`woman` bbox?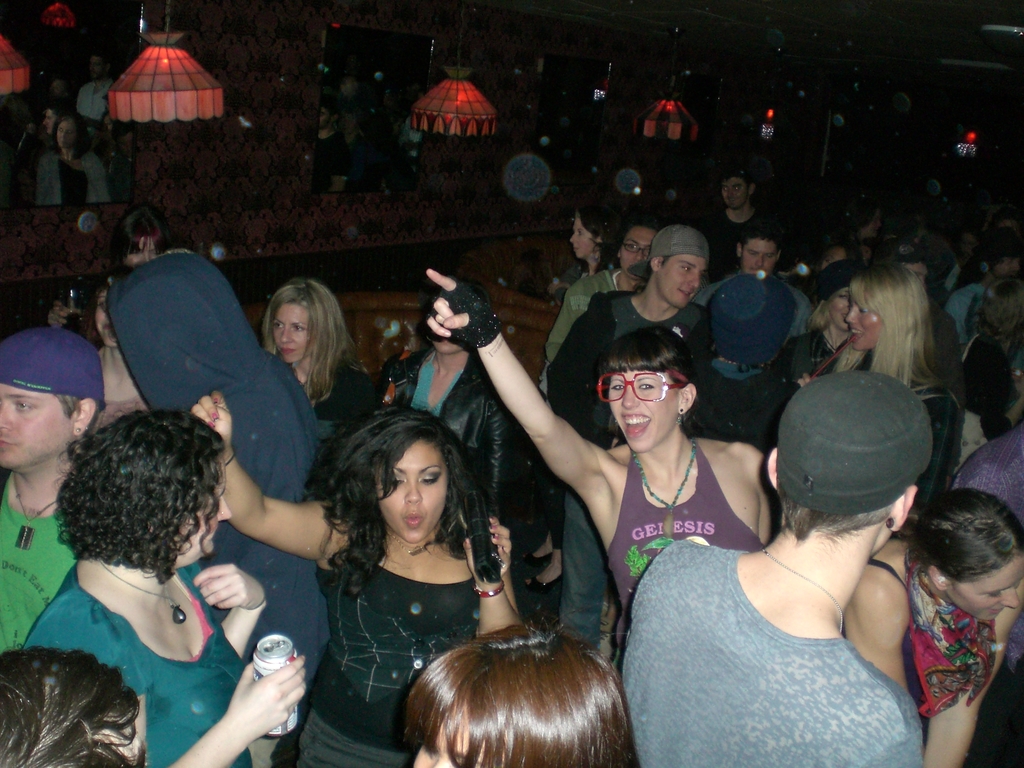
box=[408, 627, 649, 767]
